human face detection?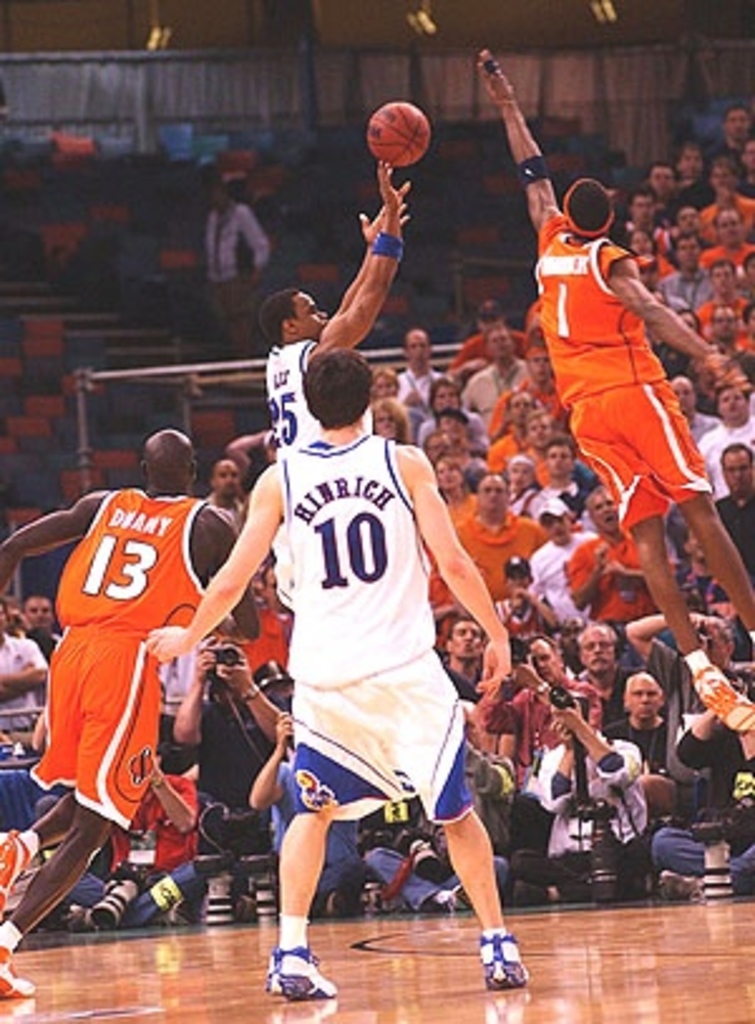
x1=674, y1=239, x2=695, y2=264
